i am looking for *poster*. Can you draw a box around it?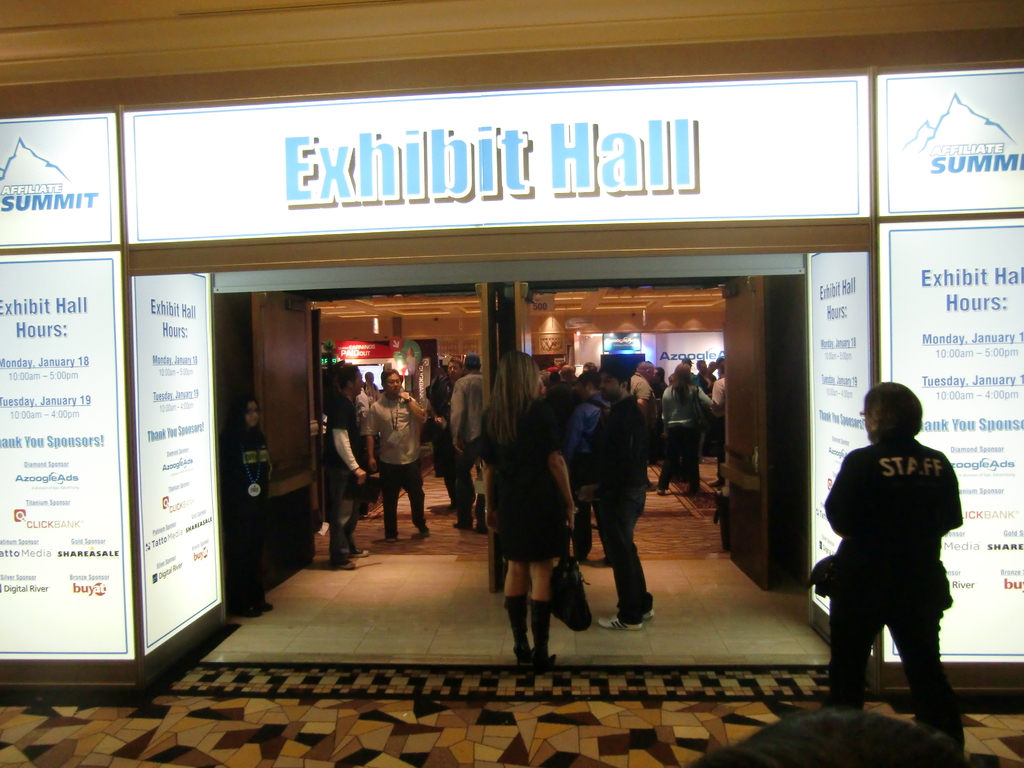
Sure, the bounding box is (left=1, top=113, right=118, bottom=250).
